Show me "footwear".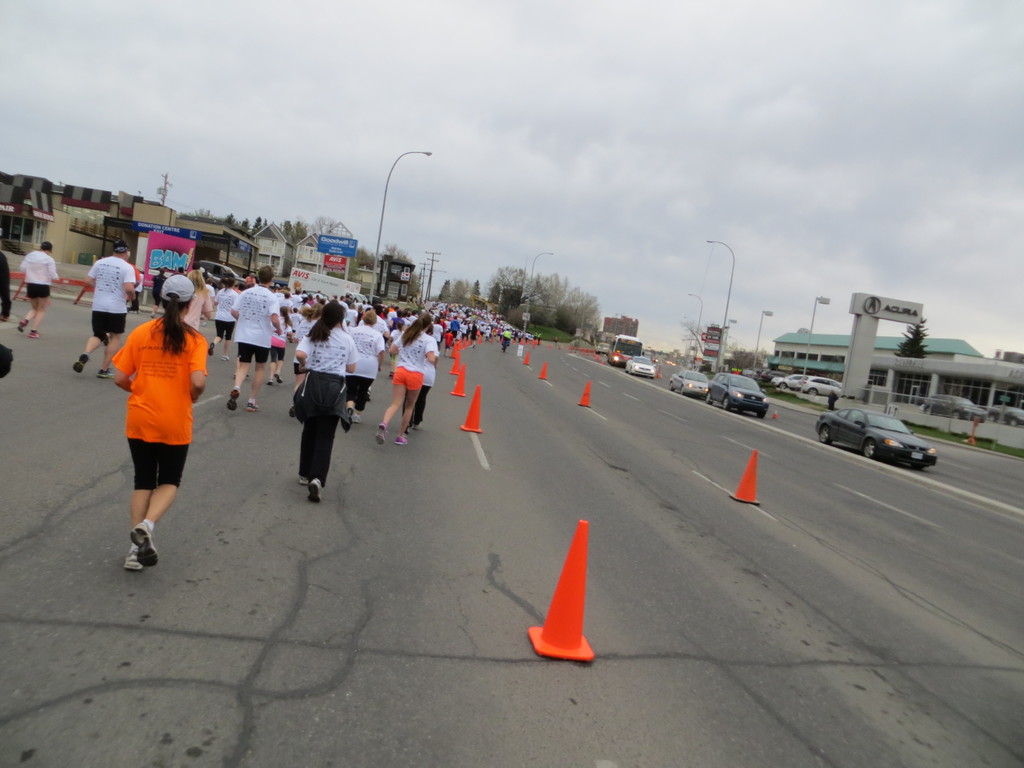
"footwear" is here: box=[310, 480, 321, 504].
